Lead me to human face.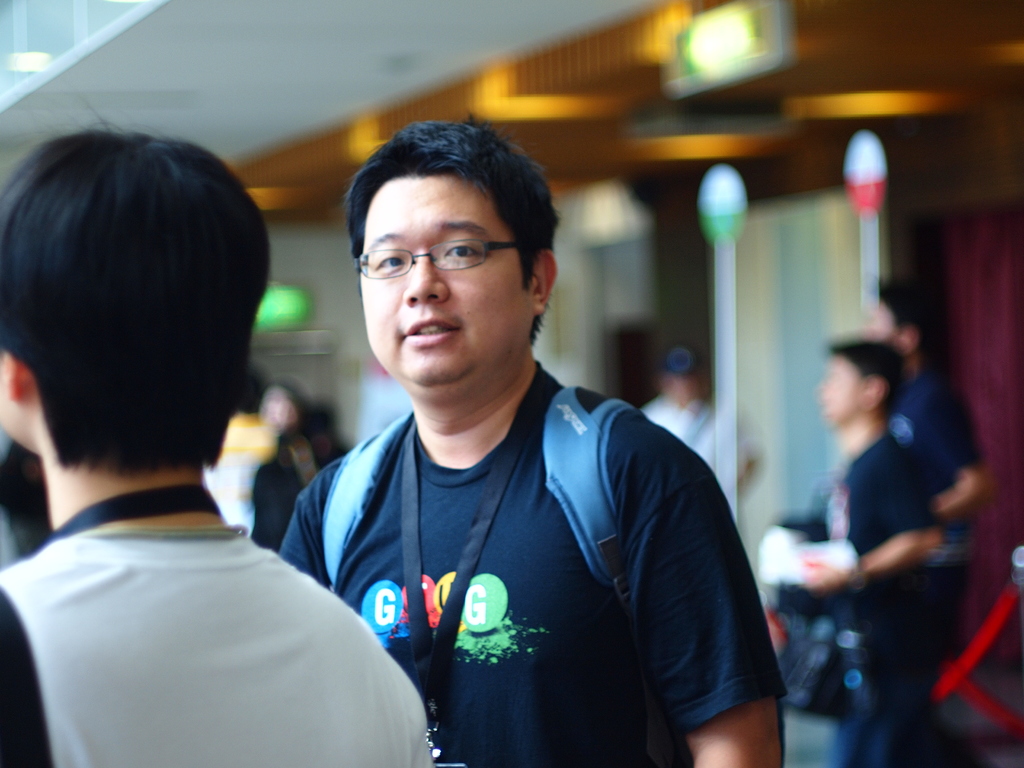
Lead to 0 347 27 449.
